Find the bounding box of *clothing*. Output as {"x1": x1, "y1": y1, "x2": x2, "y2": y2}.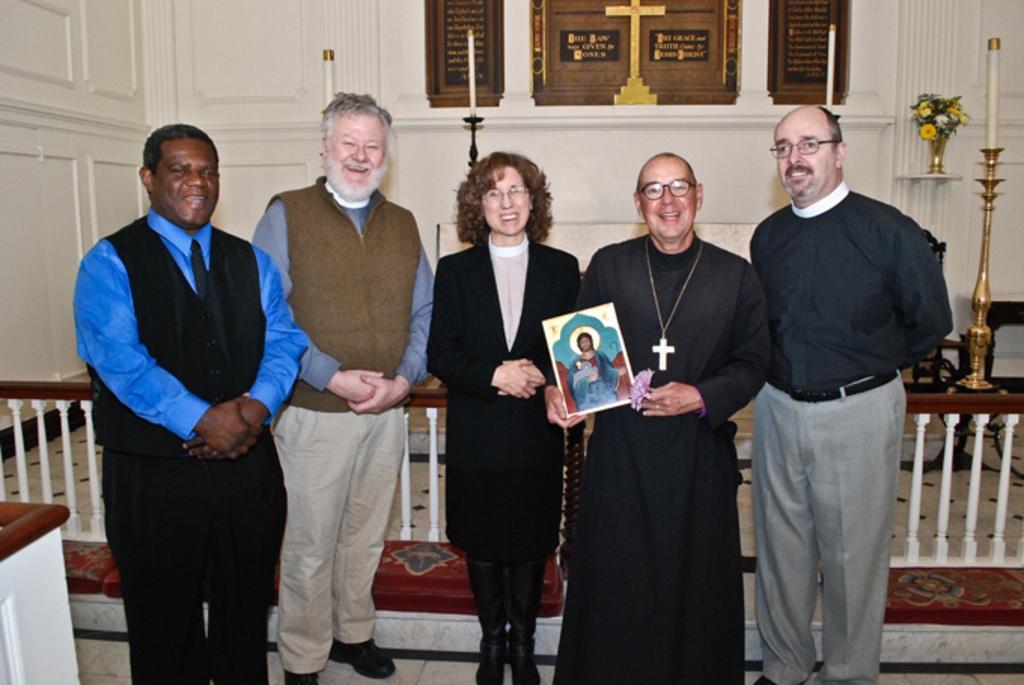
{"x1": 423, "y1": 229, "x2": 583, "y2": 631}.
